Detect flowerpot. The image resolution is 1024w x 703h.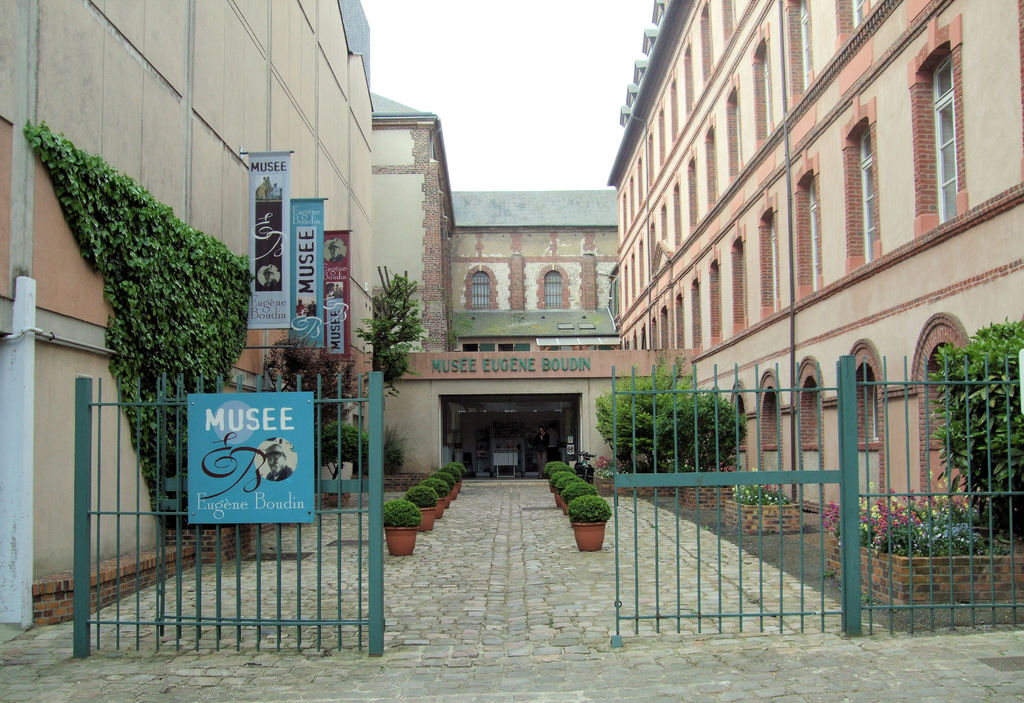
<region>385, 527, 416, 553</region>.
